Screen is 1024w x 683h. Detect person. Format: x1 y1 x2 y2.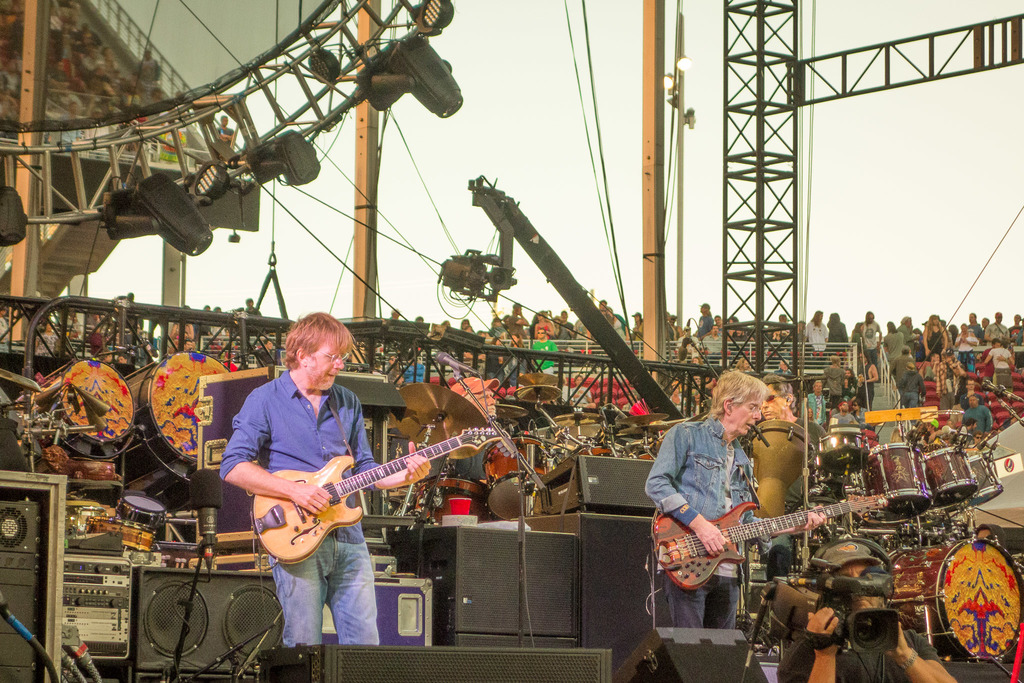
535 328 554 368.
